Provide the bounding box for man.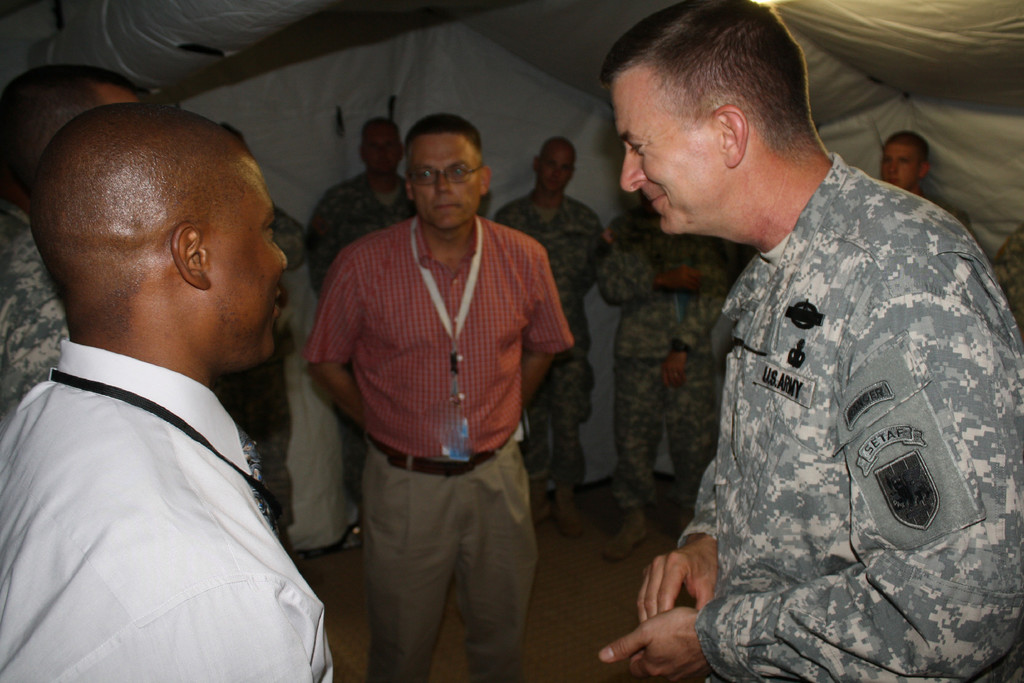
(207,125,307,562).
